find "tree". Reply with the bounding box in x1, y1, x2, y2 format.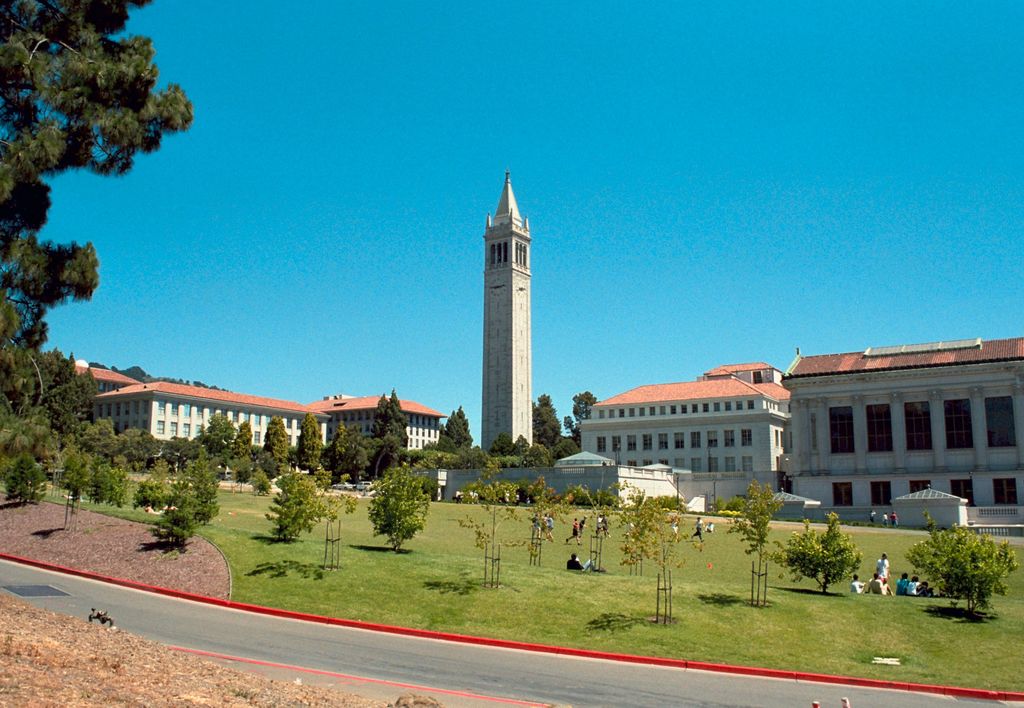
530, 390, 568, 453.
